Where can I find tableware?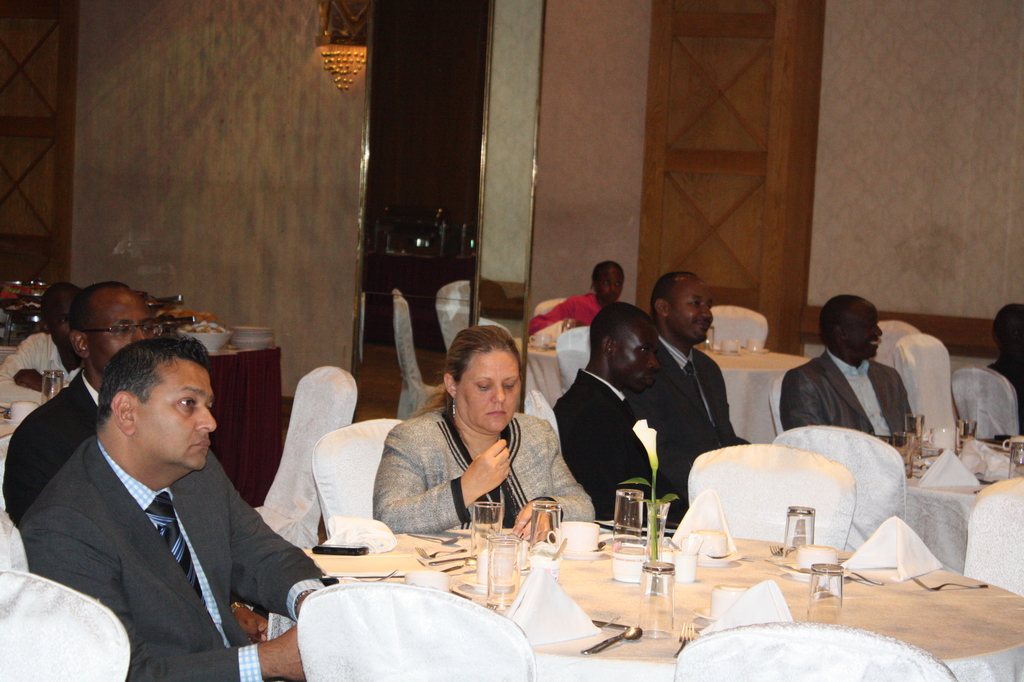
You can find it at {"left": 470, "top": 497, "right": 504, "bottom": 559}.
